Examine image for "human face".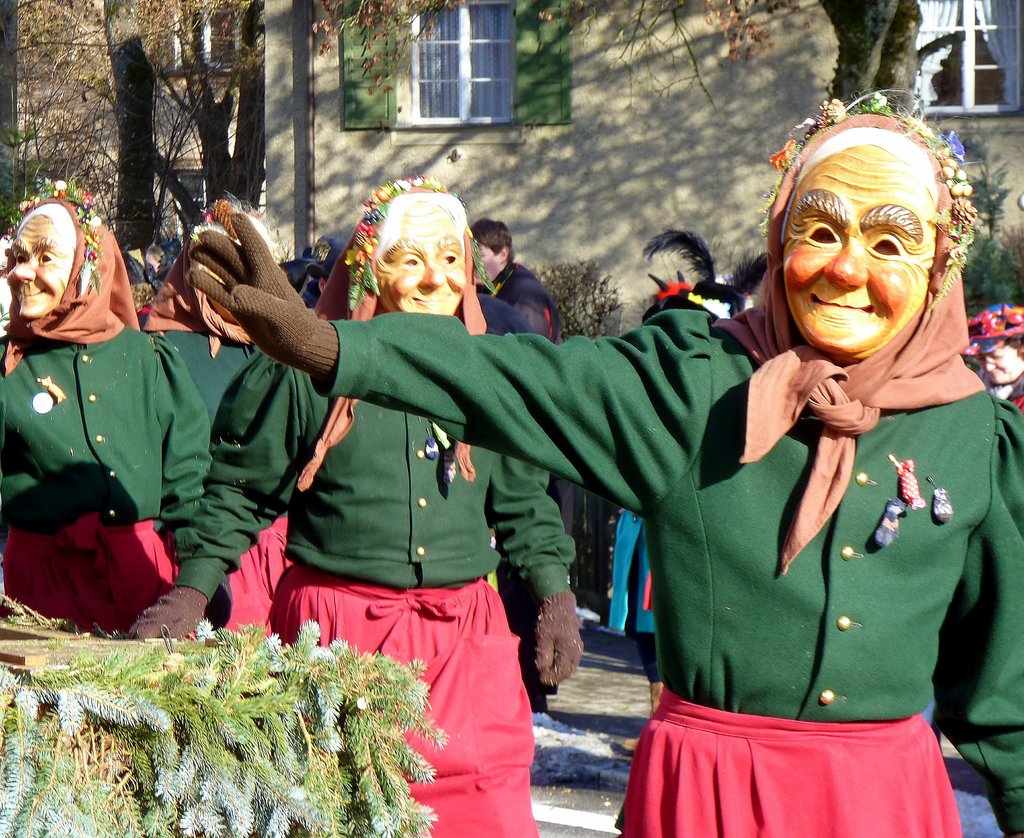
Examination result: <box>10,211,69,325</box>.
